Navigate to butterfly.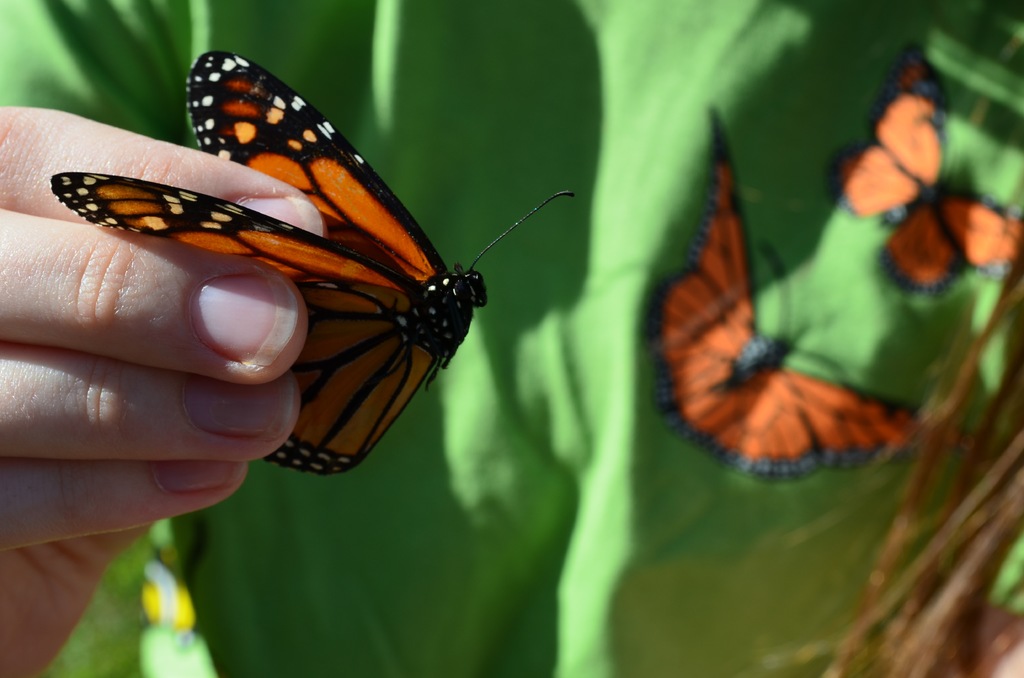
Navigation target: box=[47, 56, 572, 471].
